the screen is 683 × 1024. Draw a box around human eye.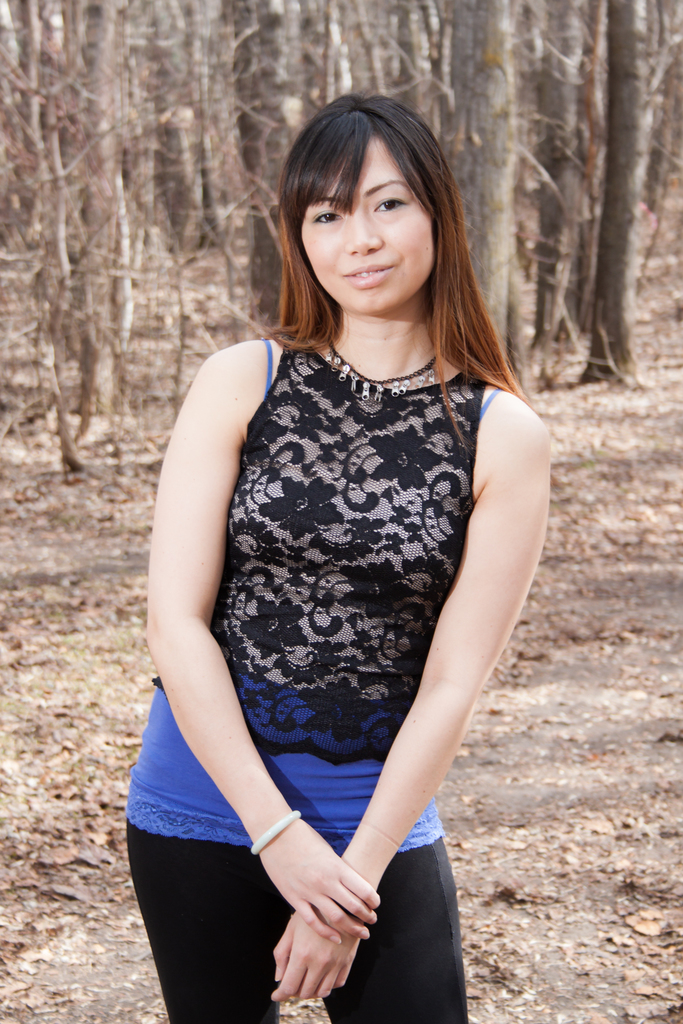
(left=308, top=200, right=348, bottom=232).
